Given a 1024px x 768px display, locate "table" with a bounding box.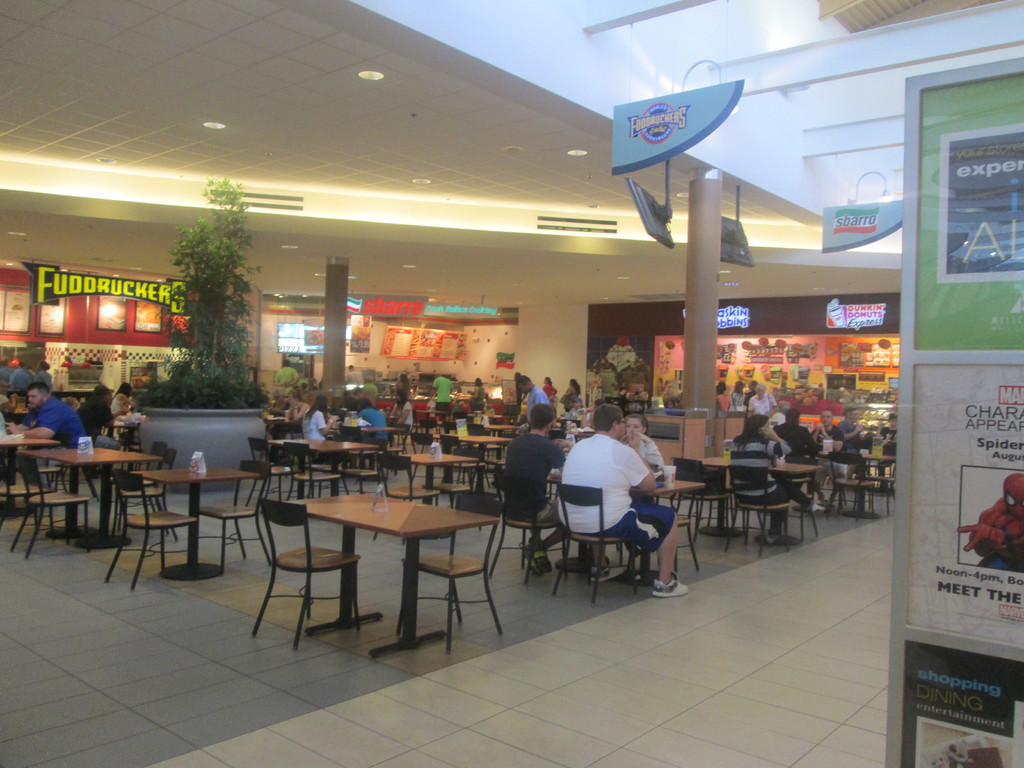
Located: [359, 426, 407, 440].
